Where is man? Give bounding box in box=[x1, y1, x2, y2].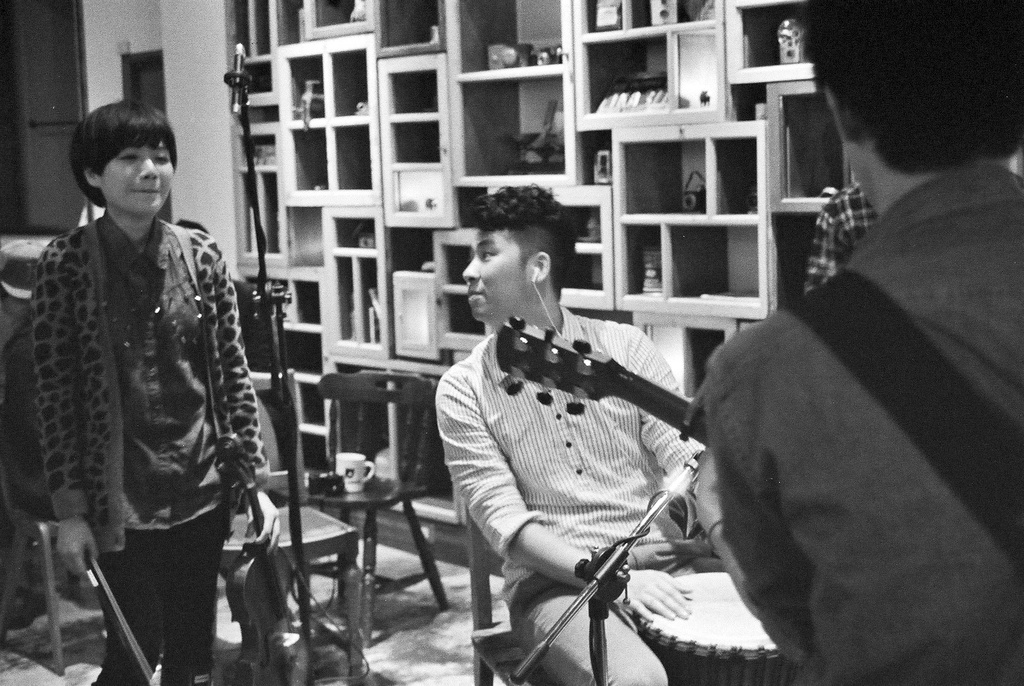
box=[707, 0, 1023, 685].
